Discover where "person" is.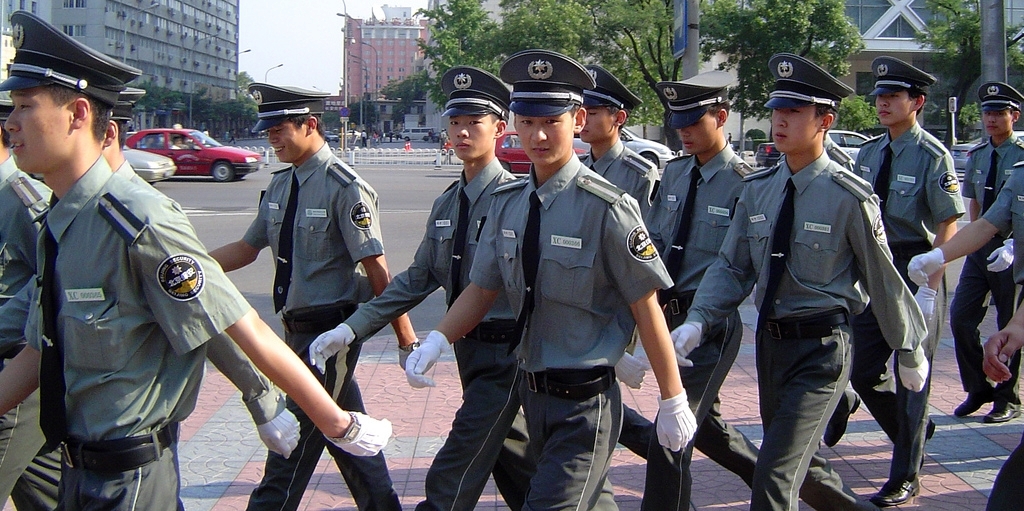
Discovered at BBox(441, 140, 457, 166).
